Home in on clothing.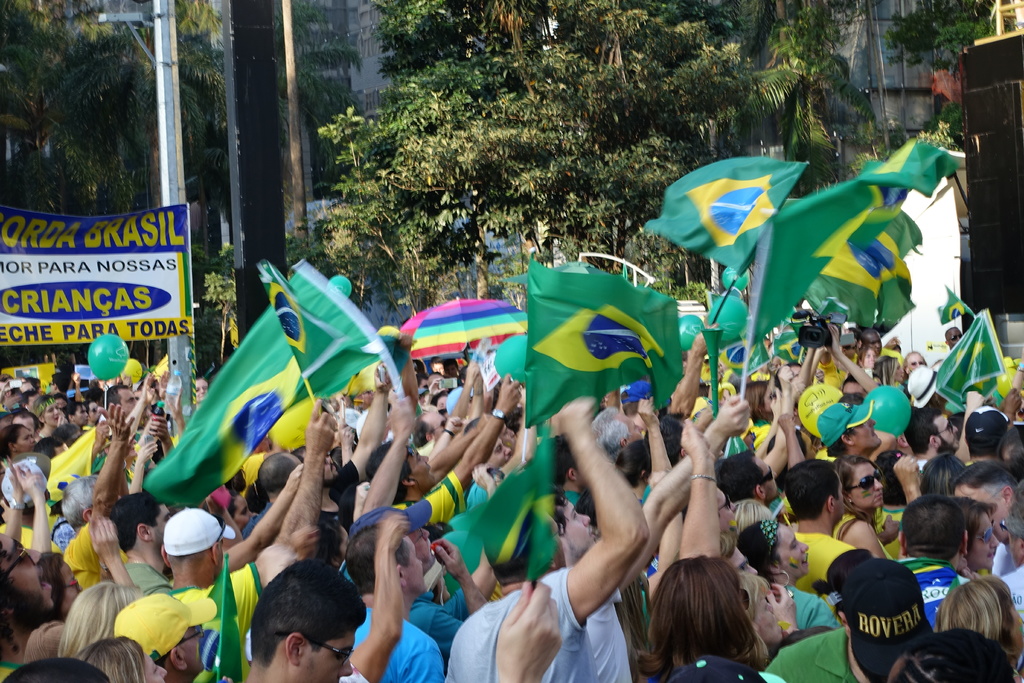
Homed in at (x1=989, y1=536, x2=1018, y2=576).
